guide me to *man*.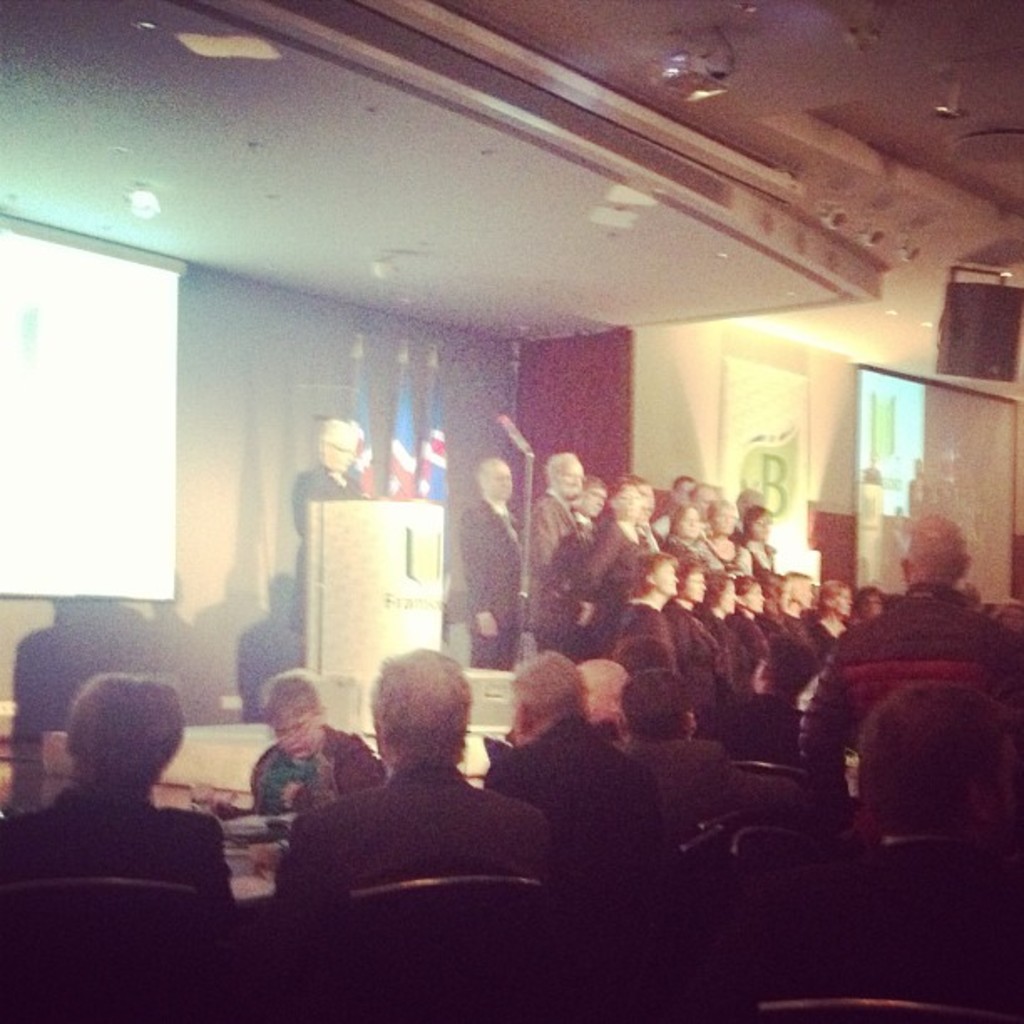
Guidance: [left=634, top=475, right=651, bottom=537].
